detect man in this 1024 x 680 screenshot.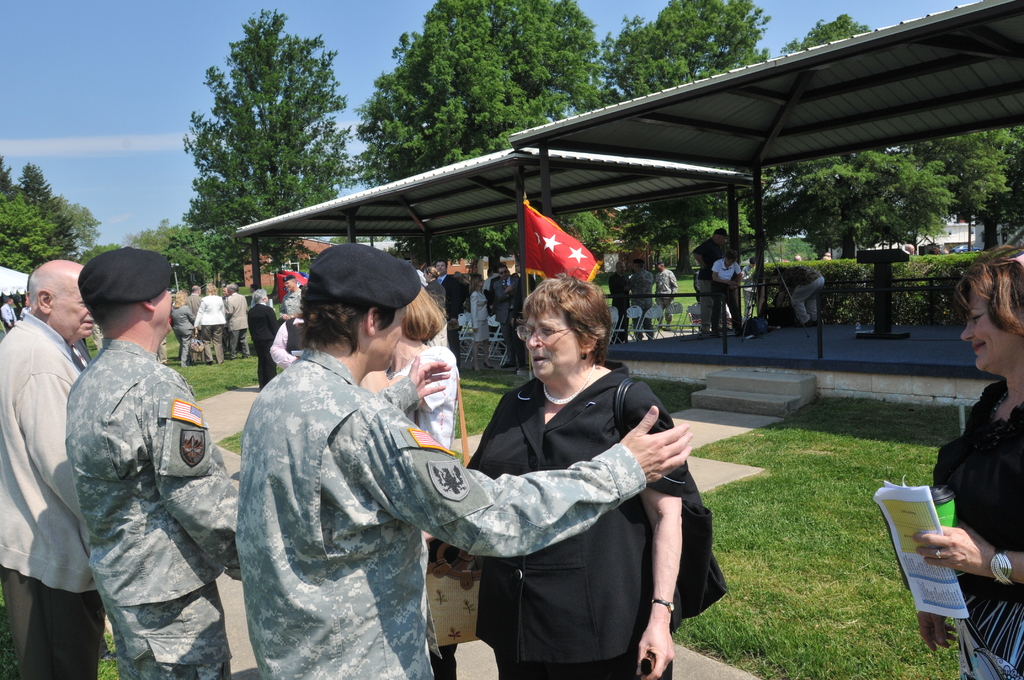
Detection: 0/291/19/334.
